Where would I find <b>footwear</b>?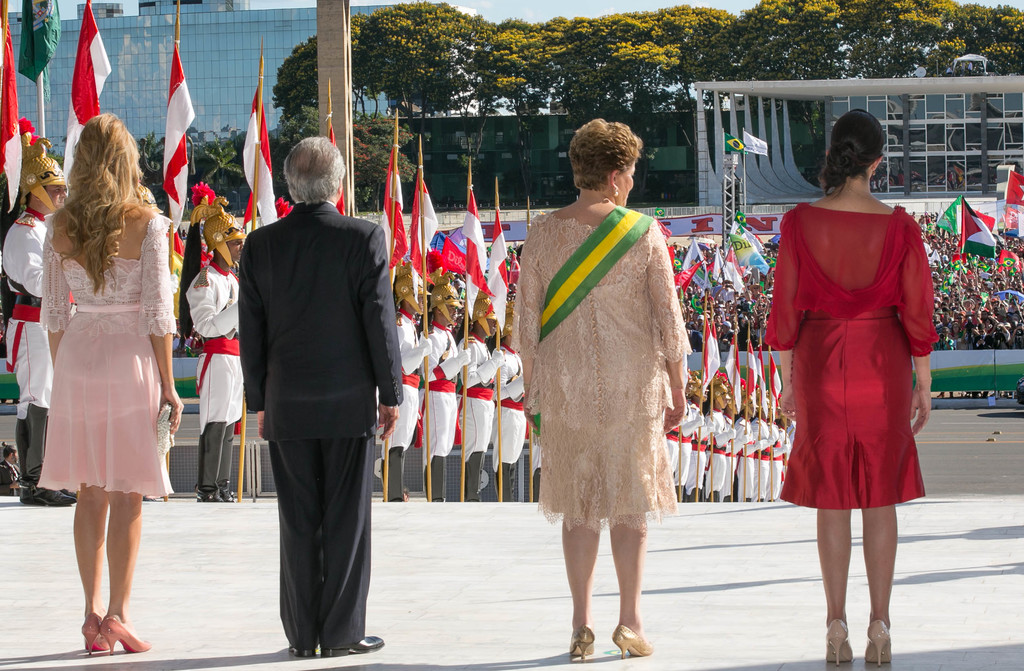
At (left=612, top=624, right=652, bottom=658).
